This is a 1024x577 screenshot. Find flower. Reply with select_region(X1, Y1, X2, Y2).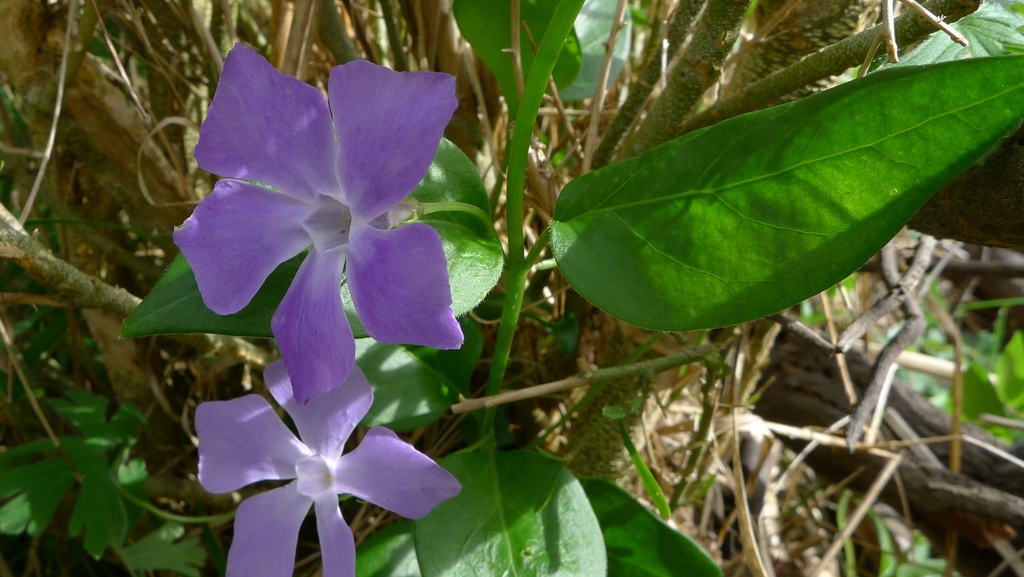
select_region(159, 47, 467, 384).
